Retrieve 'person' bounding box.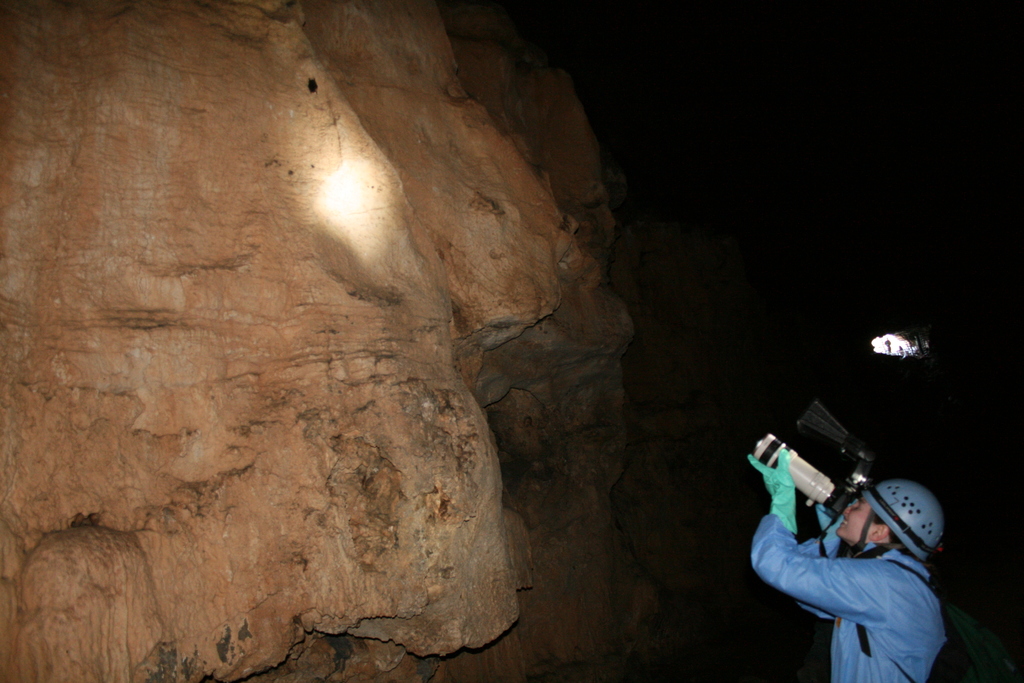
Bounding box: select_region(750, 456, 947, 682).
